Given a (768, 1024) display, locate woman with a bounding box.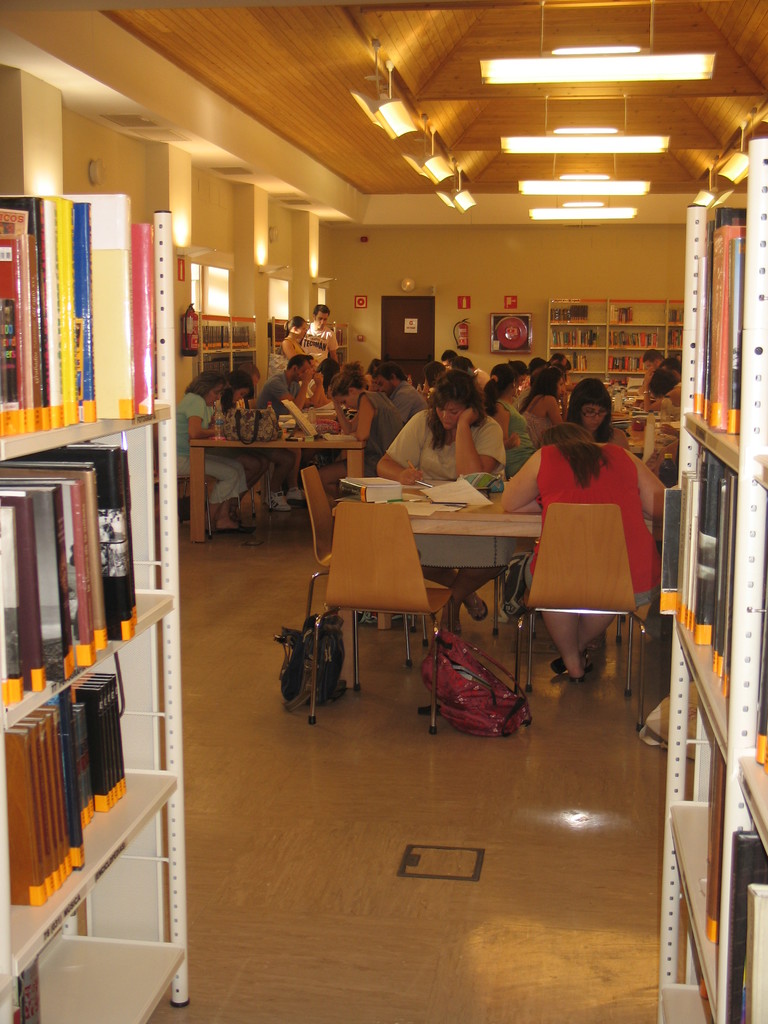
Located: (173, 371, 252, 532).
